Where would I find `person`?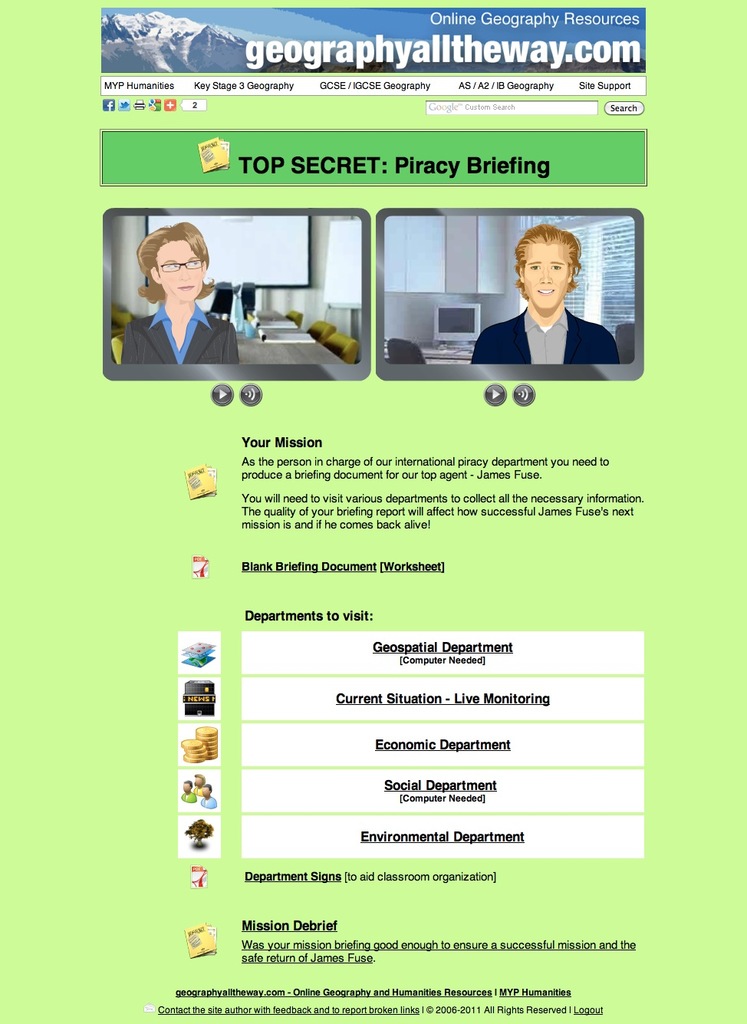
At (470, 222, 620, 364).
